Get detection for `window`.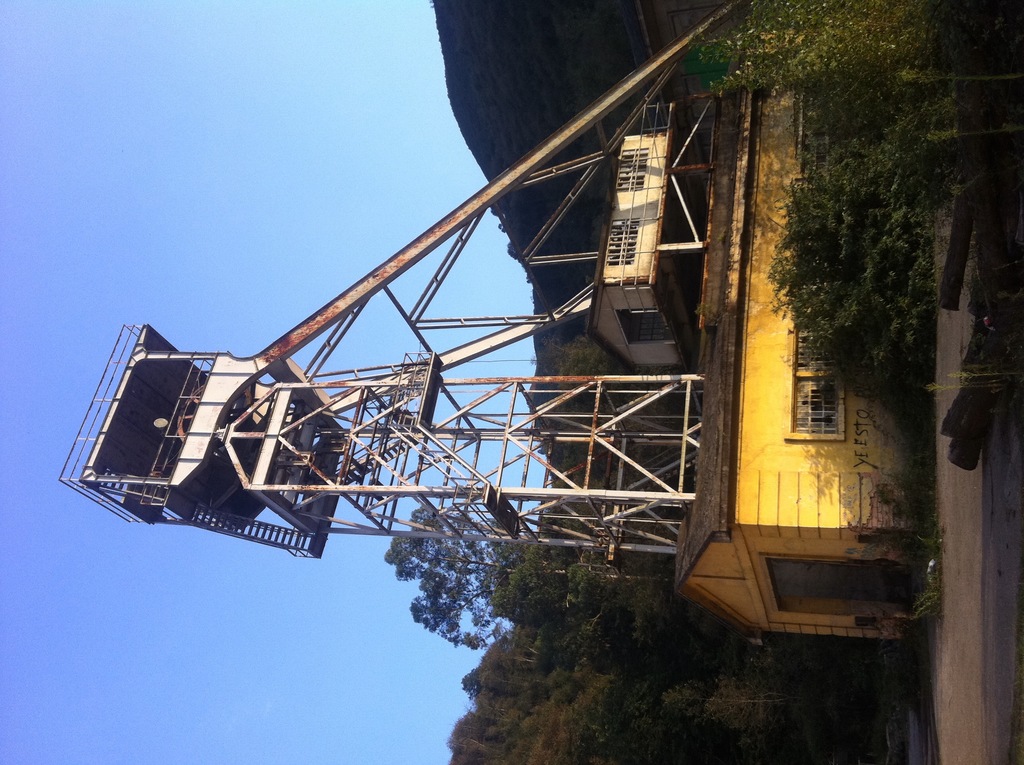
Detection: (799,379,834,433).
